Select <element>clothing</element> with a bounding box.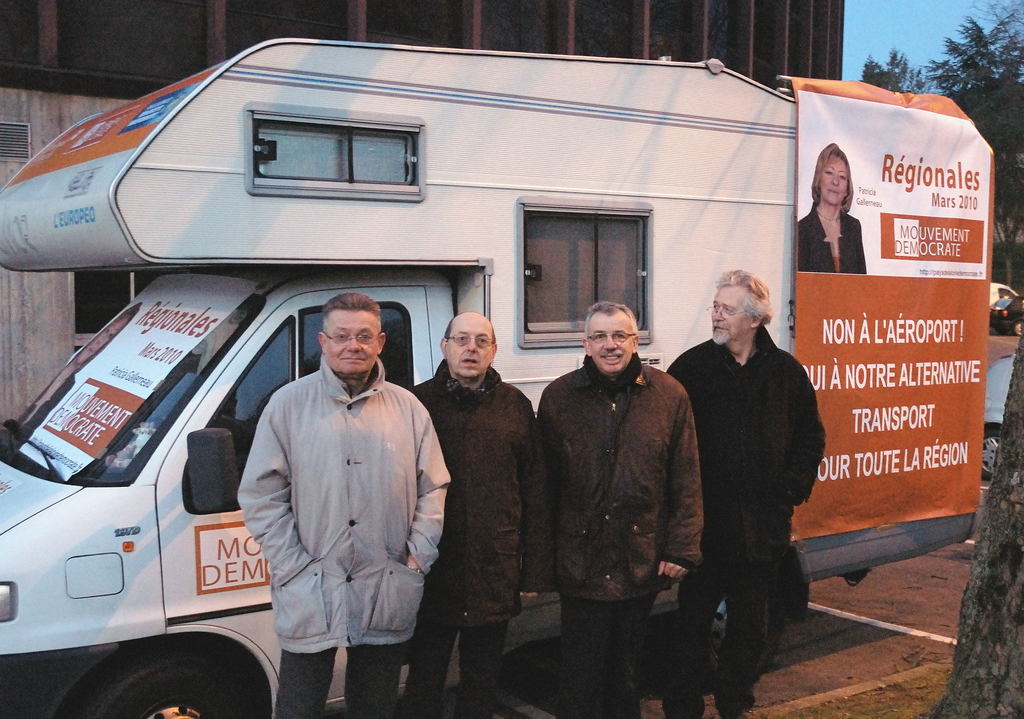
left=538, top=352, right=704, bottom=713.
